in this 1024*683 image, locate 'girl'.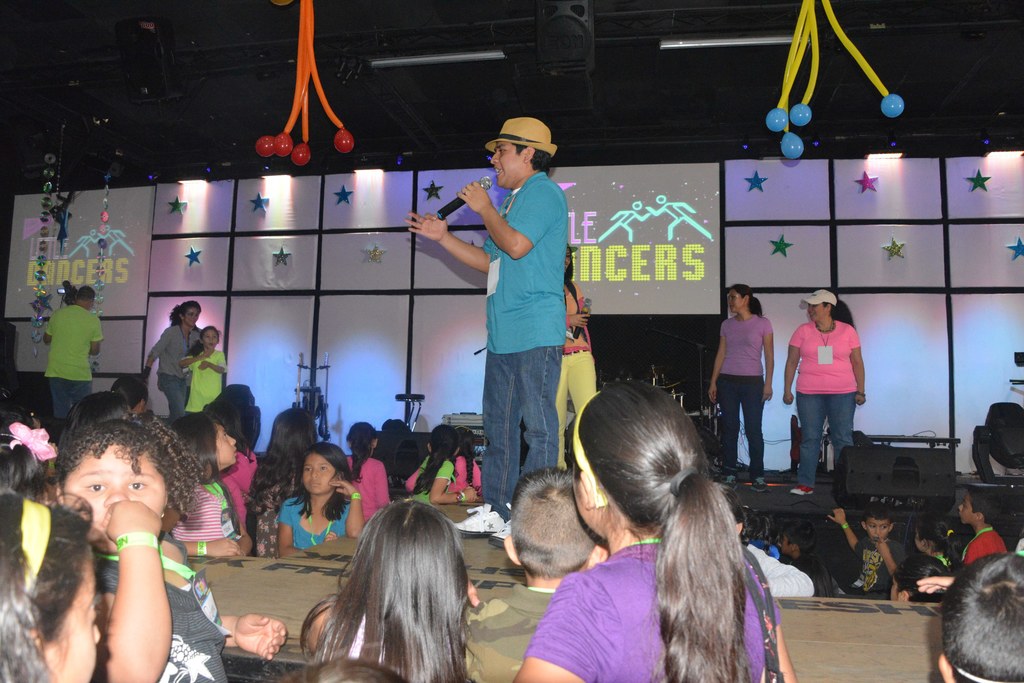
Bounding box: 299,501,480,682.
